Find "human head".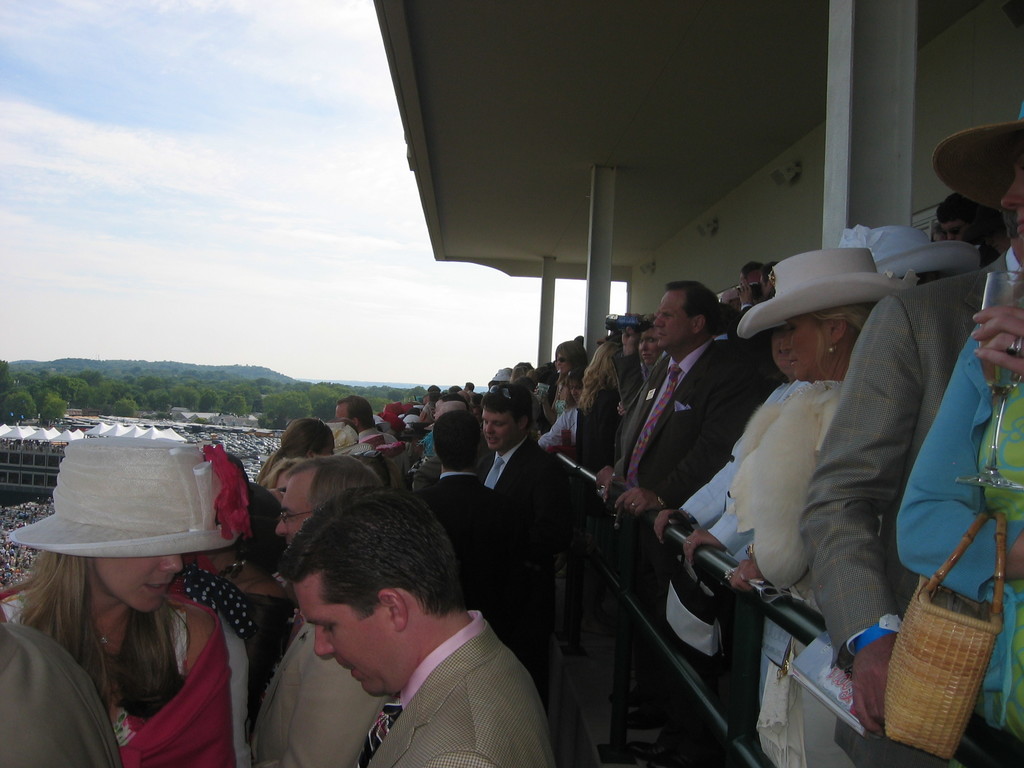
box(49, 458, 184, 618).
